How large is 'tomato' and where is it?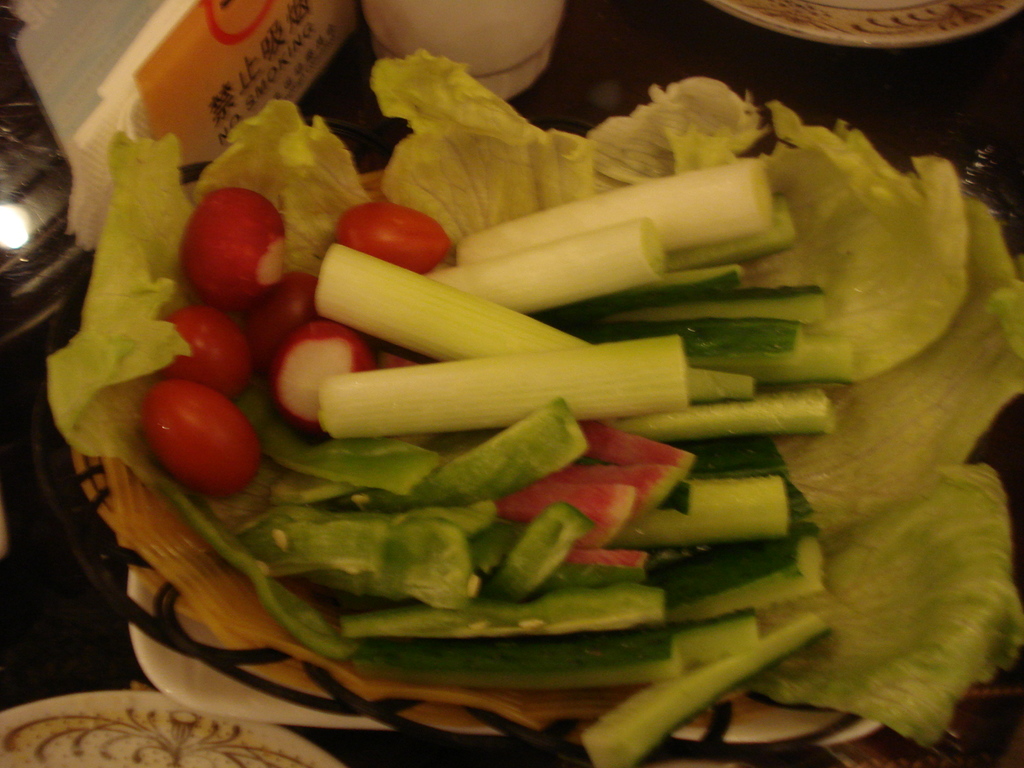
Bounding box: box=[132, 371, 255, 494].
